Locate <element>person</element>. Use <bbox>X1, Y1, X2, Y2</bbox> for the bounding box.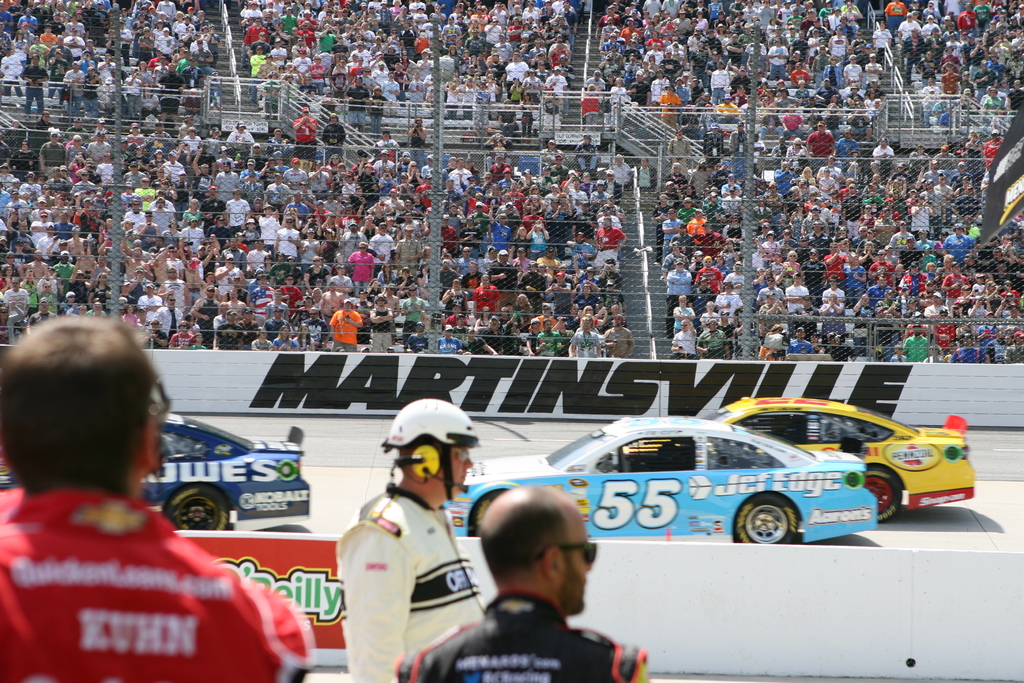
<bbox>669, 261, 688, 311</bbox>.
